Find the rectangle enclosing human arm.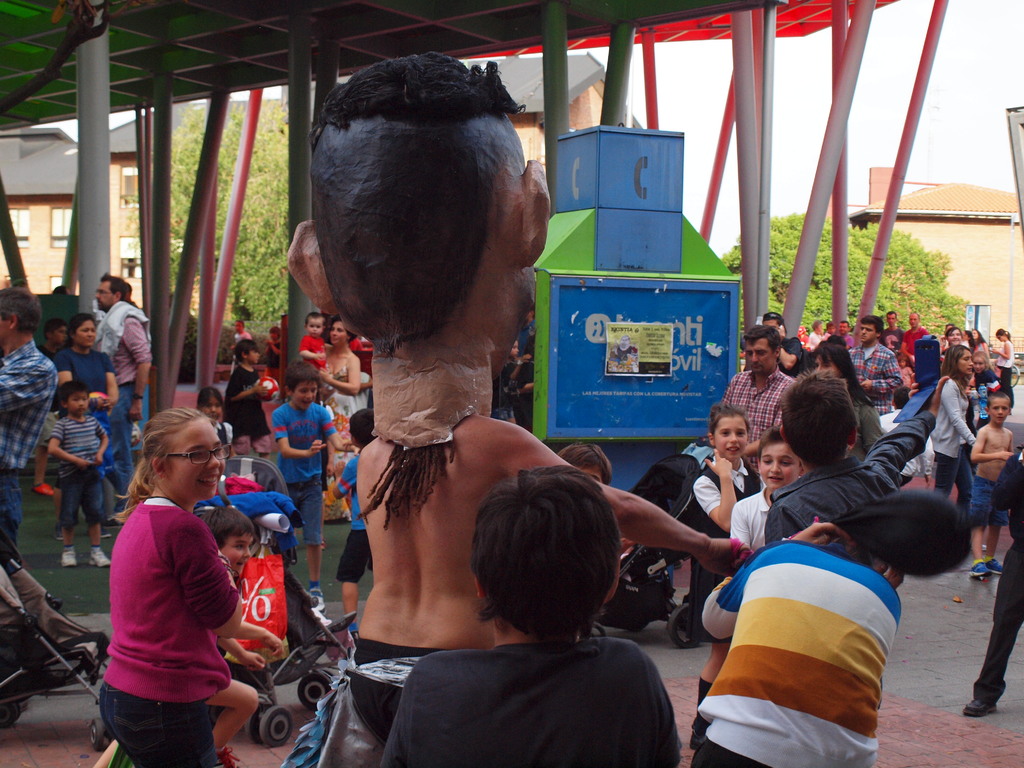
select_region(42, 415, 92, 467).
